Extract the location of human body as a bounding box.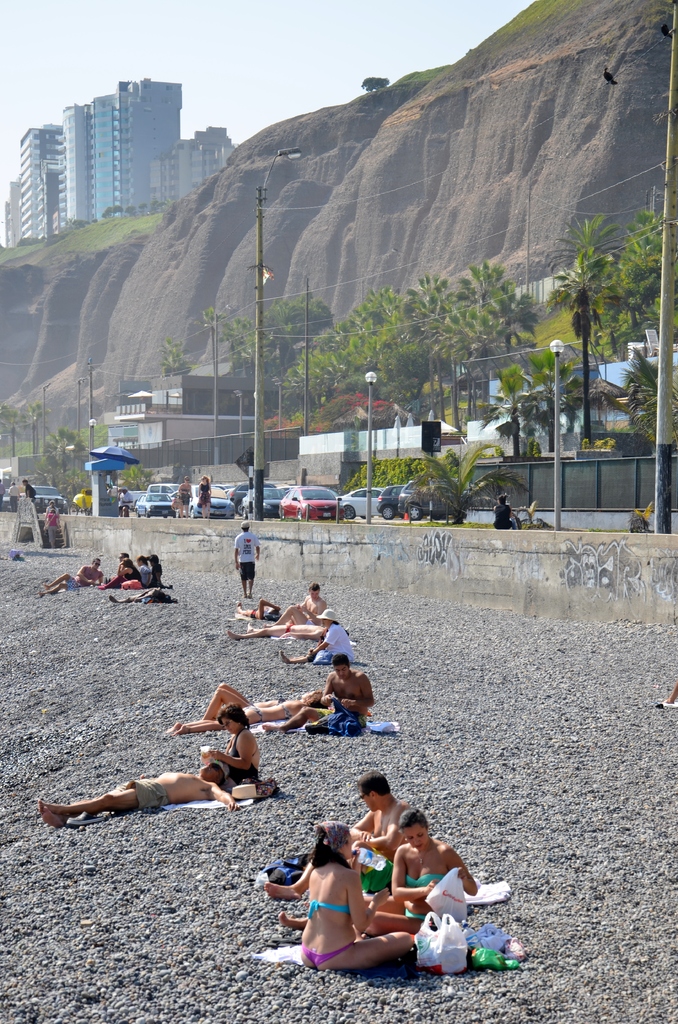
bbox(115, 589, 152, 603).
